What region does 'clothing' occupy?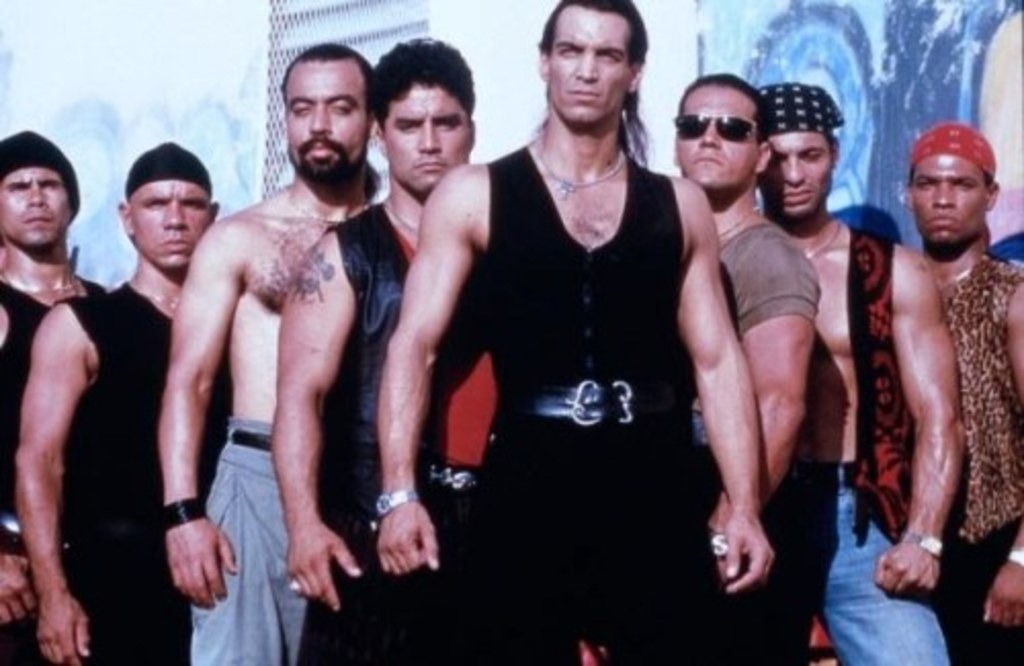
locate(55, 281, 236, 664).
